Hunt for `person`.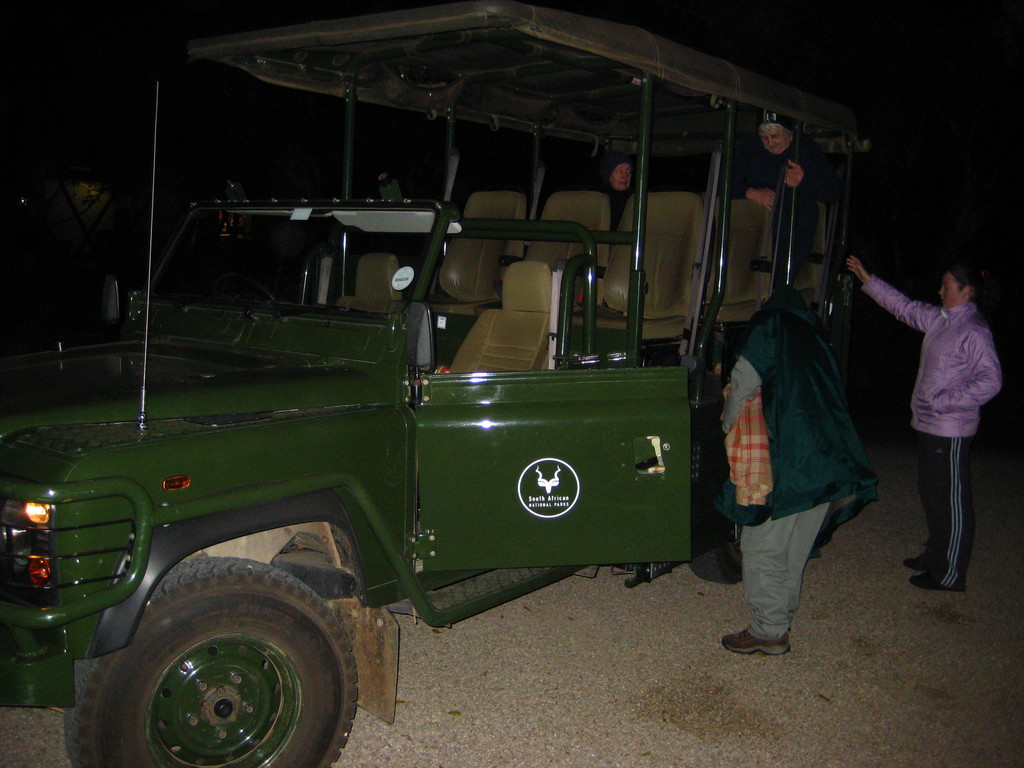
Hunted down at rect(561, 152, 654, 233).
